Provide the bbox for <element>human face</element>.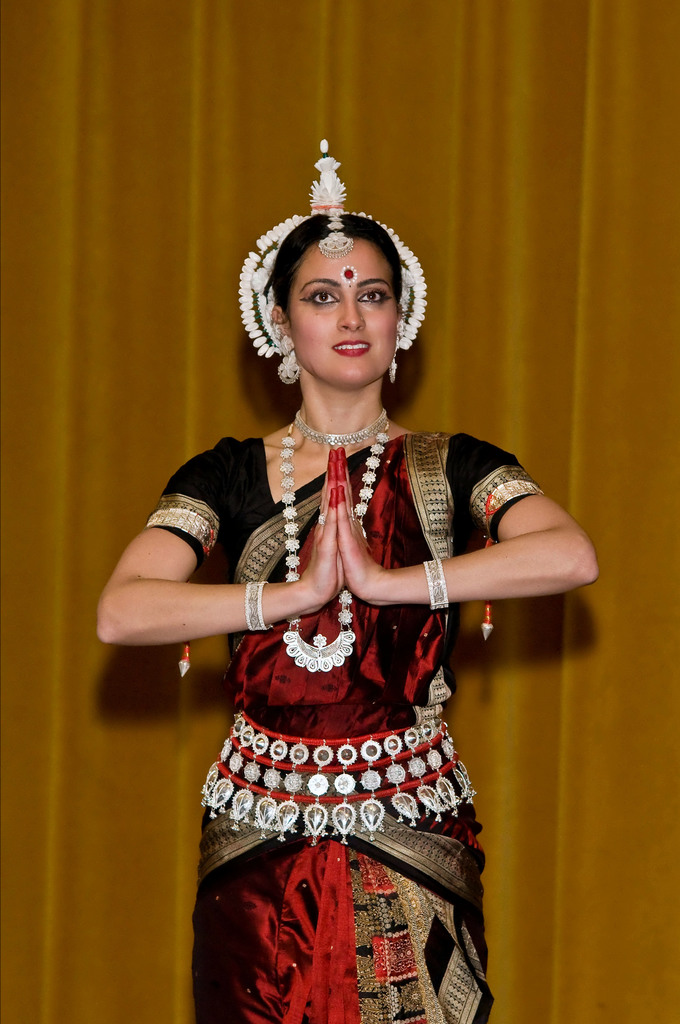
pyautogui.locateOnScreen(287, 235, 399, 390).
